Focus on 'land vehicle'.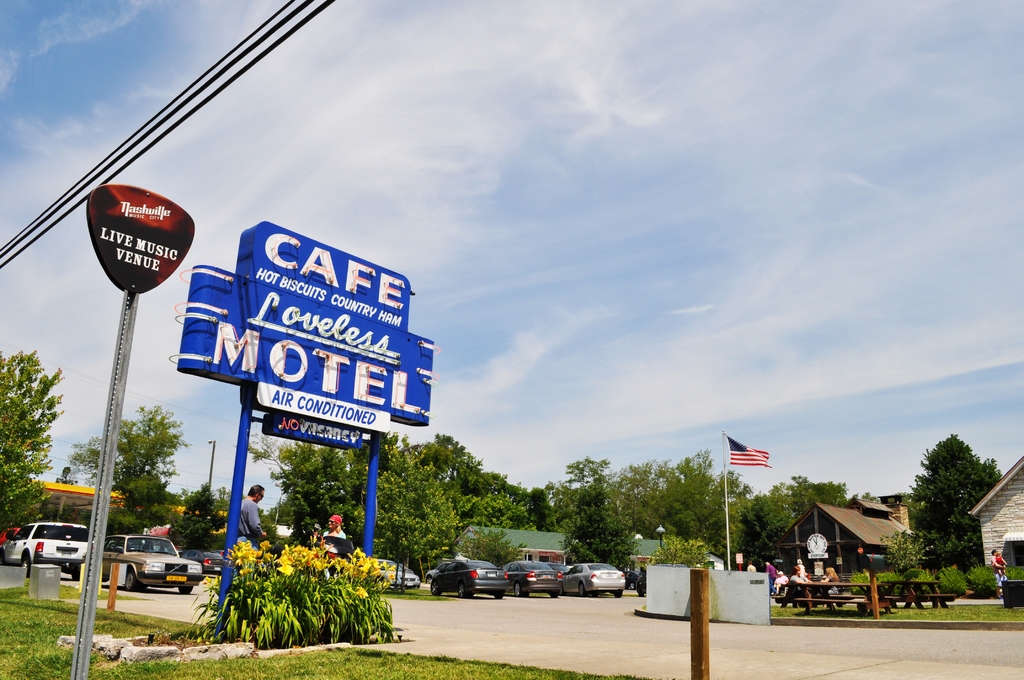
Focused at region(623, 571, 643, 588).
